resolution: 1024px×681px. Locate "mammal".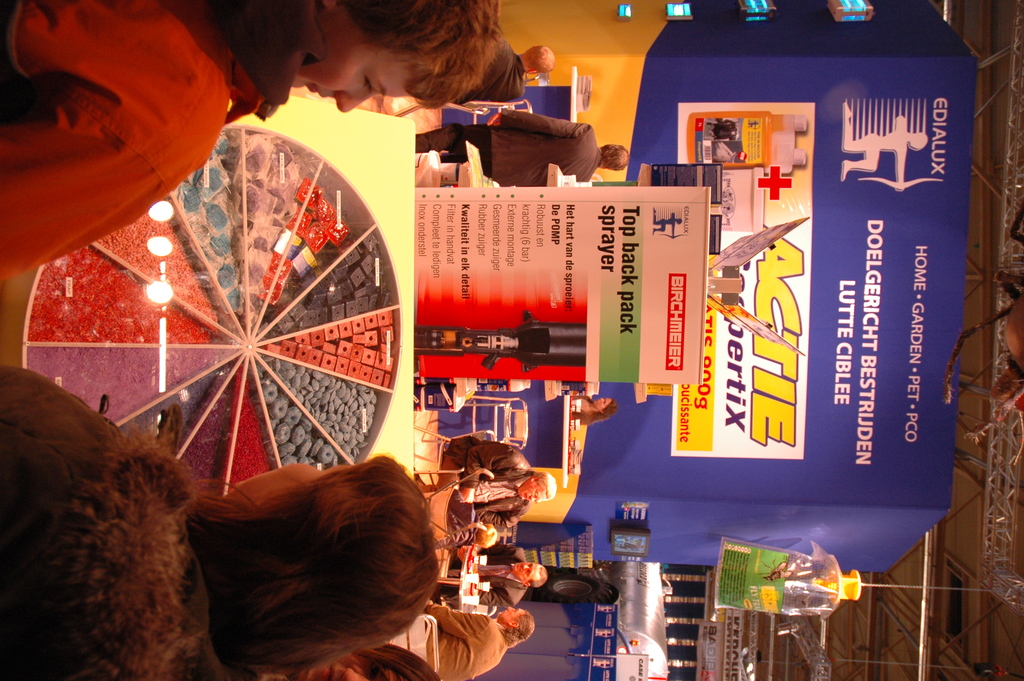
{"left": 449, "top": 33, "right": 552, "bottom": 111}.
